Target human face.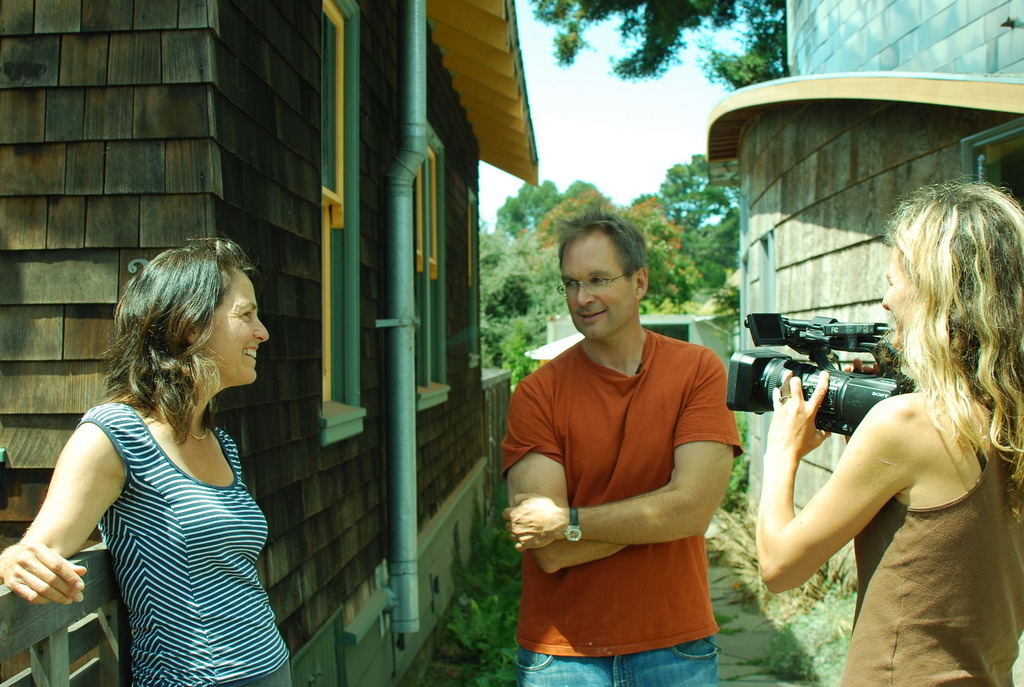
Target region: (x1=204, y1=262, x2=271, y2=387).
